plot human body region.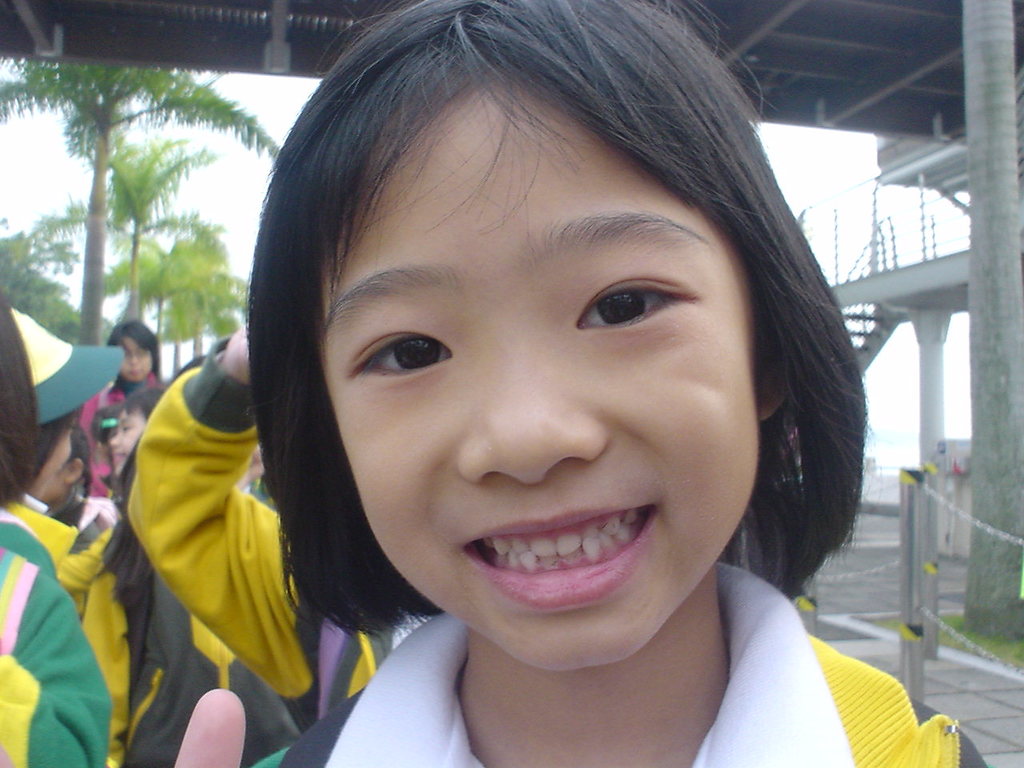
Plotted at 126/48/935/765.
